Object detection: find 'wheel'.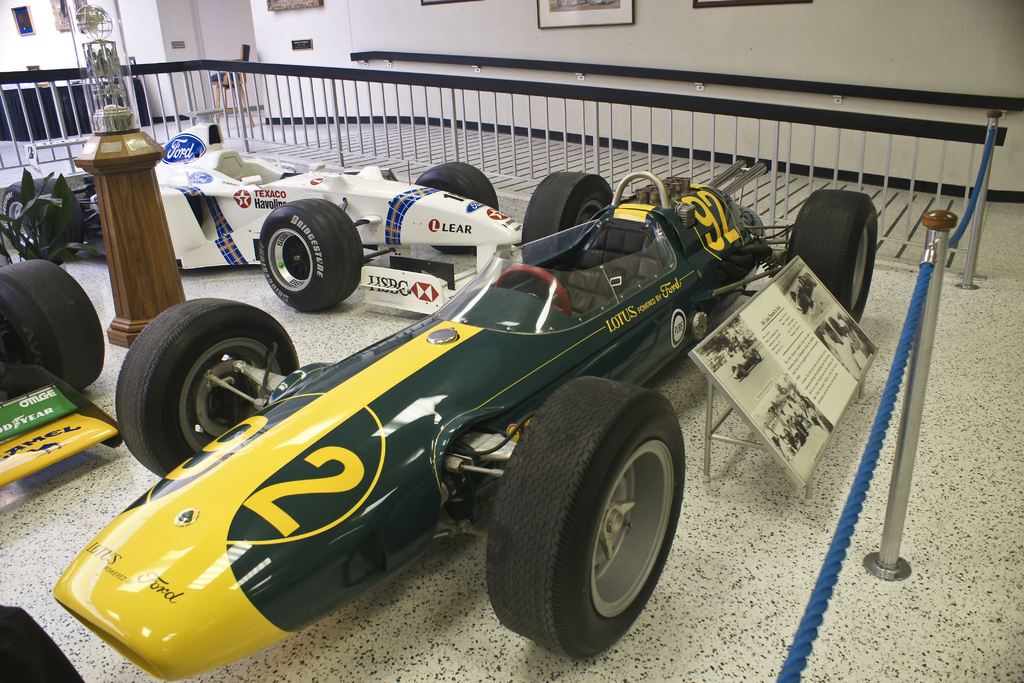
[111,293,303,476].
